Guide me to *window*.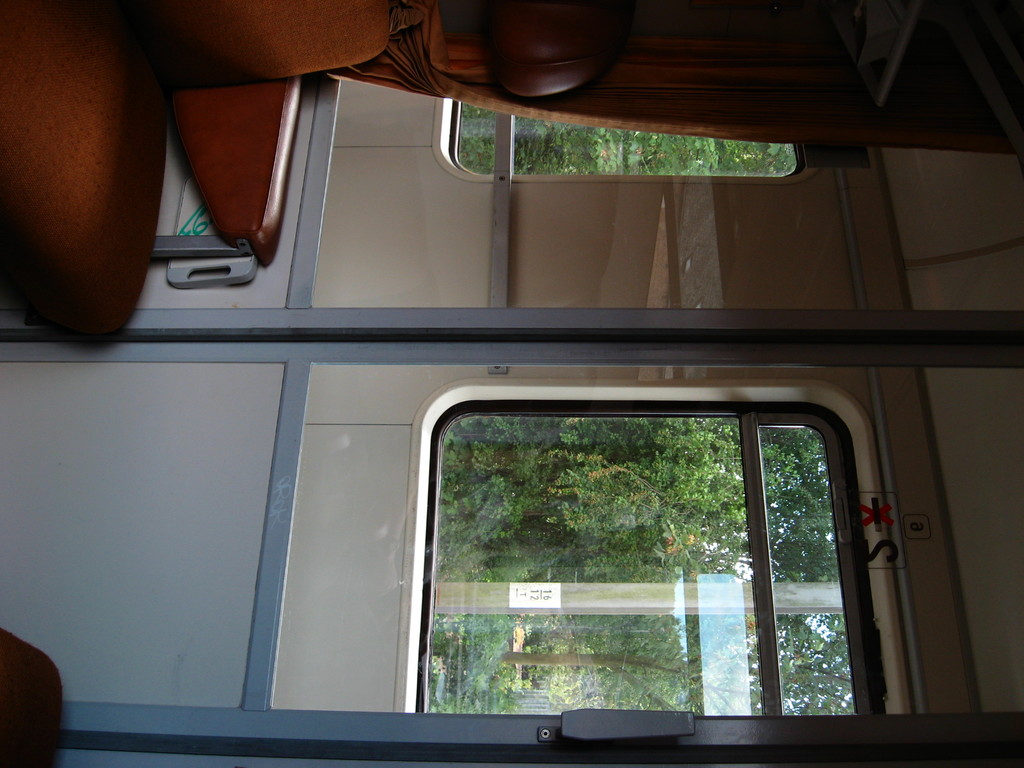
Guidance: [430, 342, 871, 724].
